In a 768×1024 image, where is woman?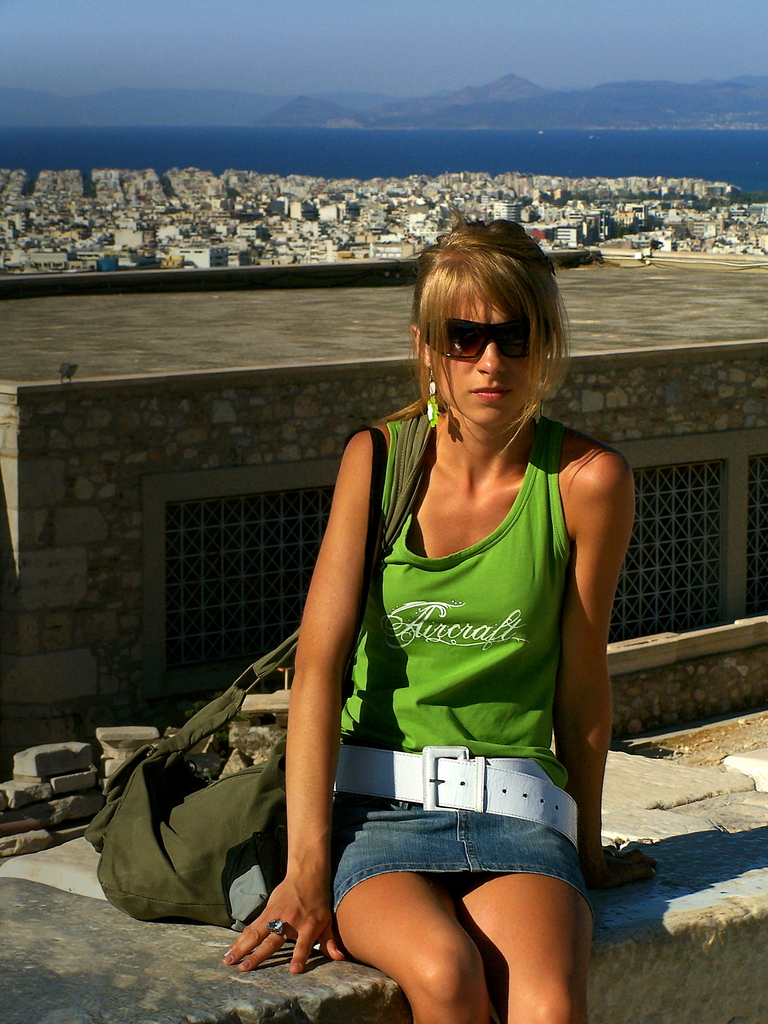
x1=234 y1=202 x2=614 y2=1012.
